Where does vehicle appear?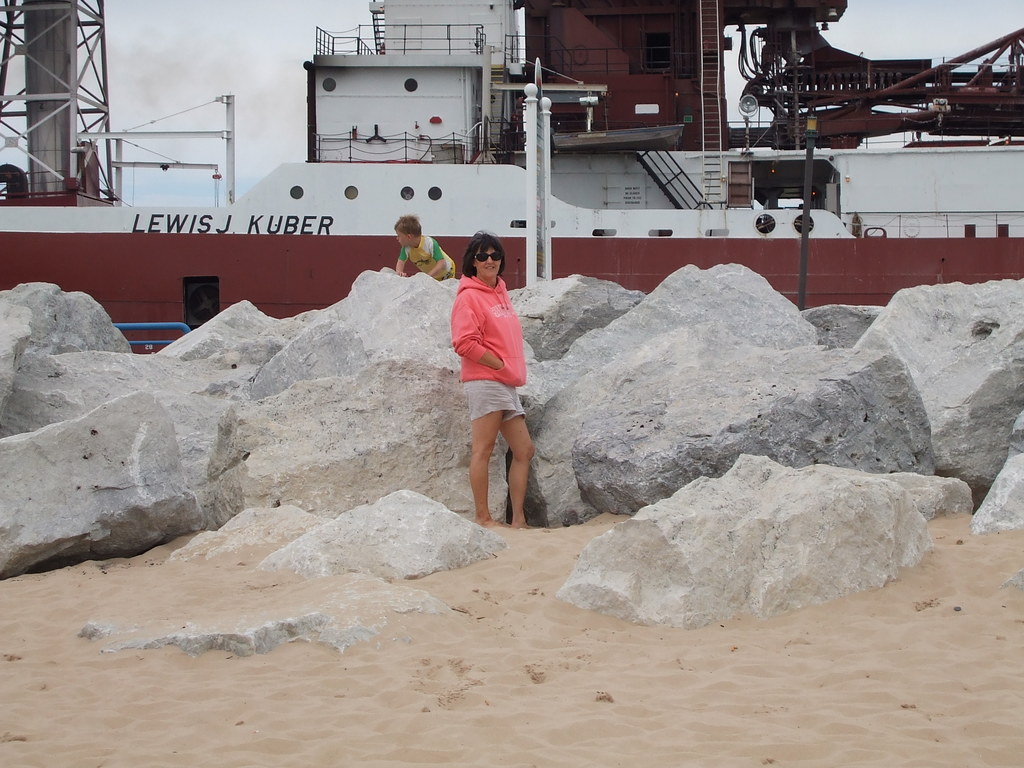
Appears at bbox=(0, 0, 1023, 353).
